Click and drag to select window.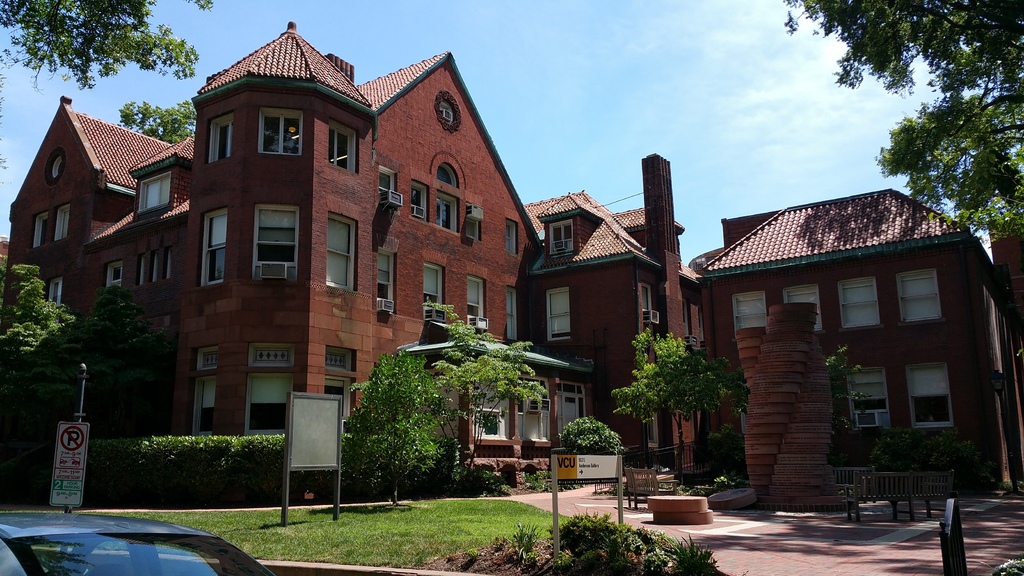
Selection: bbox=(196, 104, 238, 166).
